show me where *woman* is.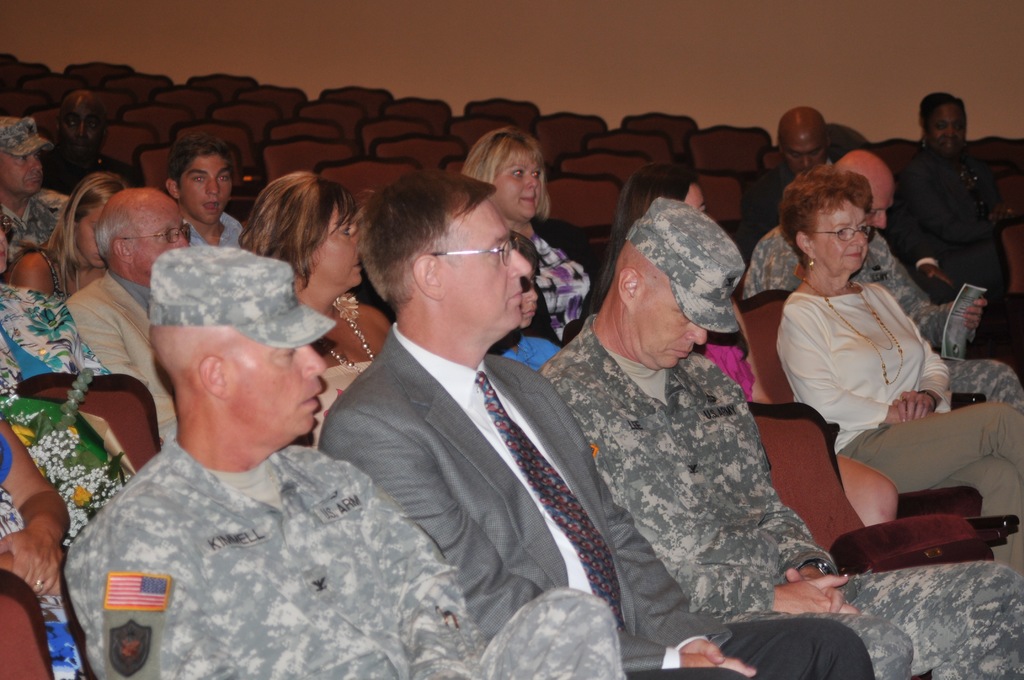
*woman* is at (x1=459, y1=123, x2=596, y2=344).
